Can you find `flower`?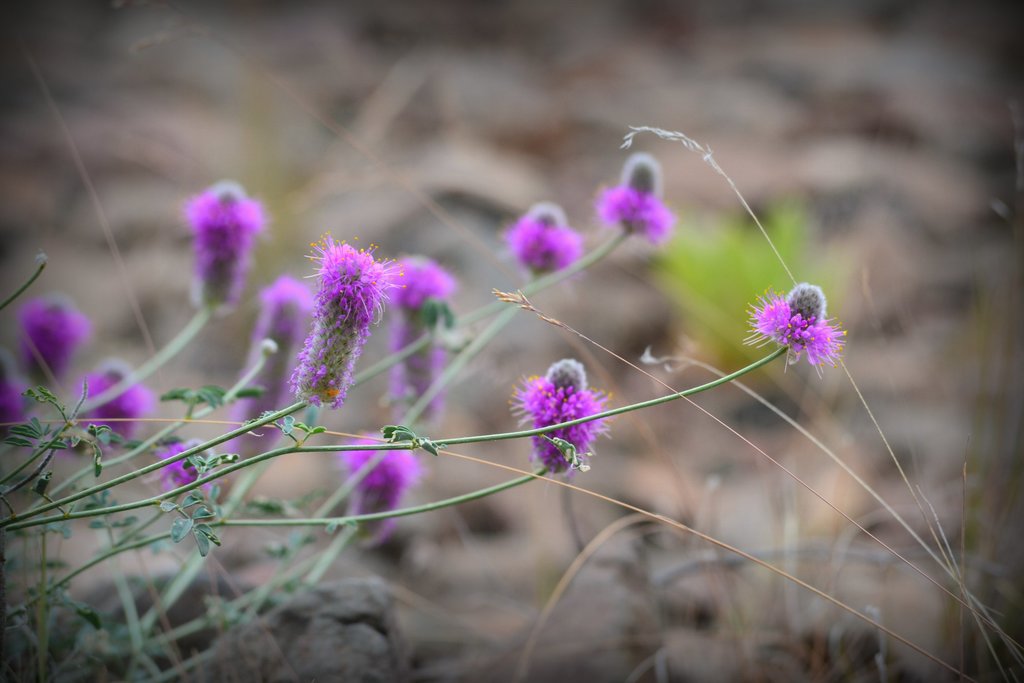
Yes, bounding box: rect(281, 233, 403, 407).
